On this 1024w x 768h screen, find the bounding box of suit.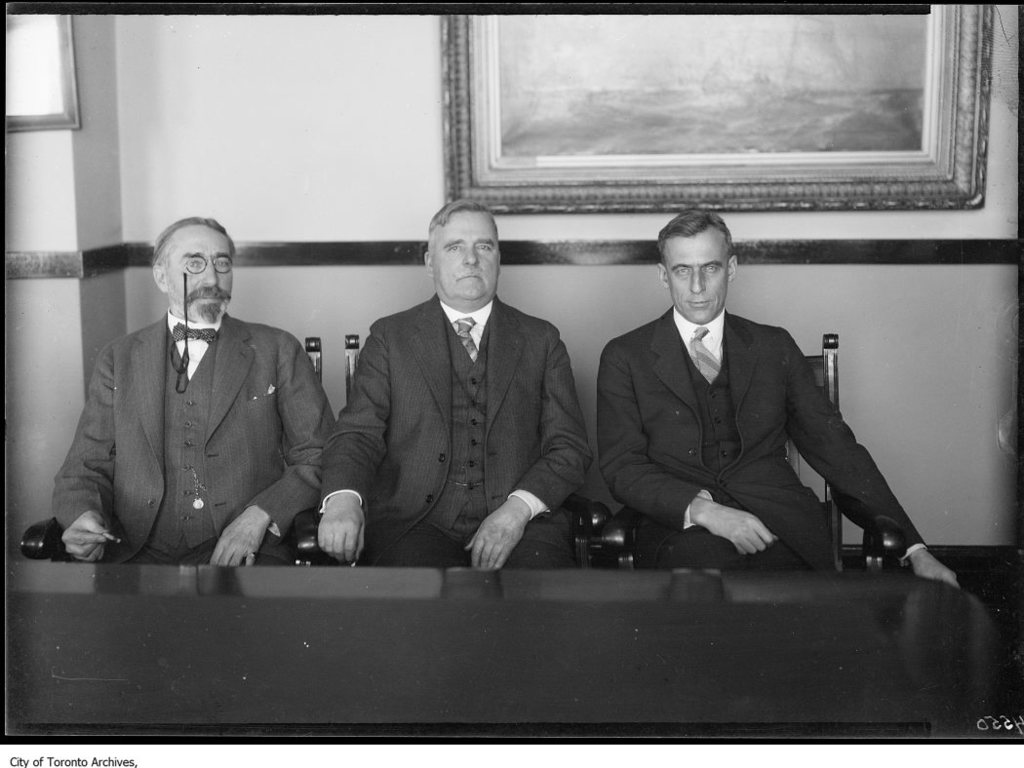
Bounding box: [46, 303, 342, 568].
